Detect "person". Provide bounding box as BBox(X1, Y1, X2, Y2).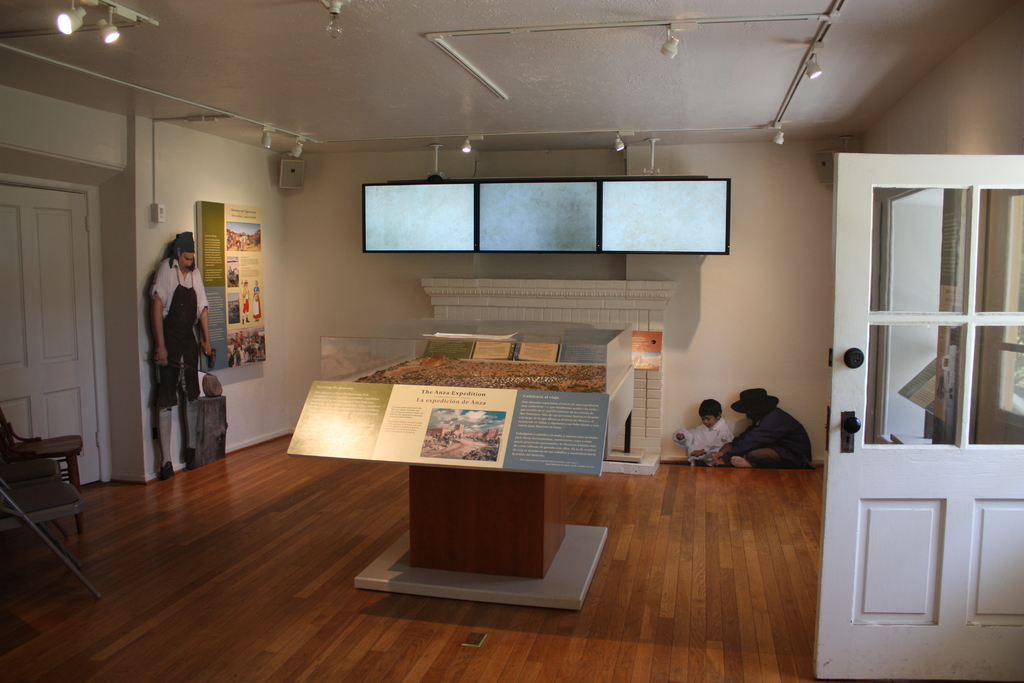
BBox(139, 217, 211, 487).
